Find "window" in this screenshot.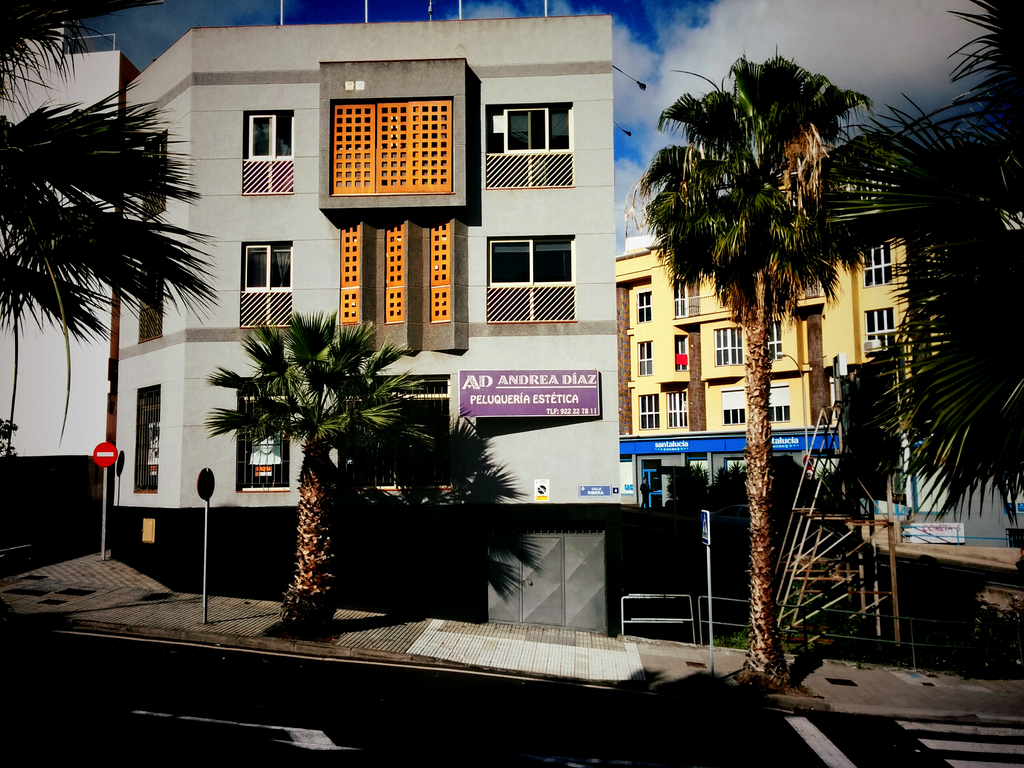
The bounding box for "window" is Rect(137, 253, 167, 345).
